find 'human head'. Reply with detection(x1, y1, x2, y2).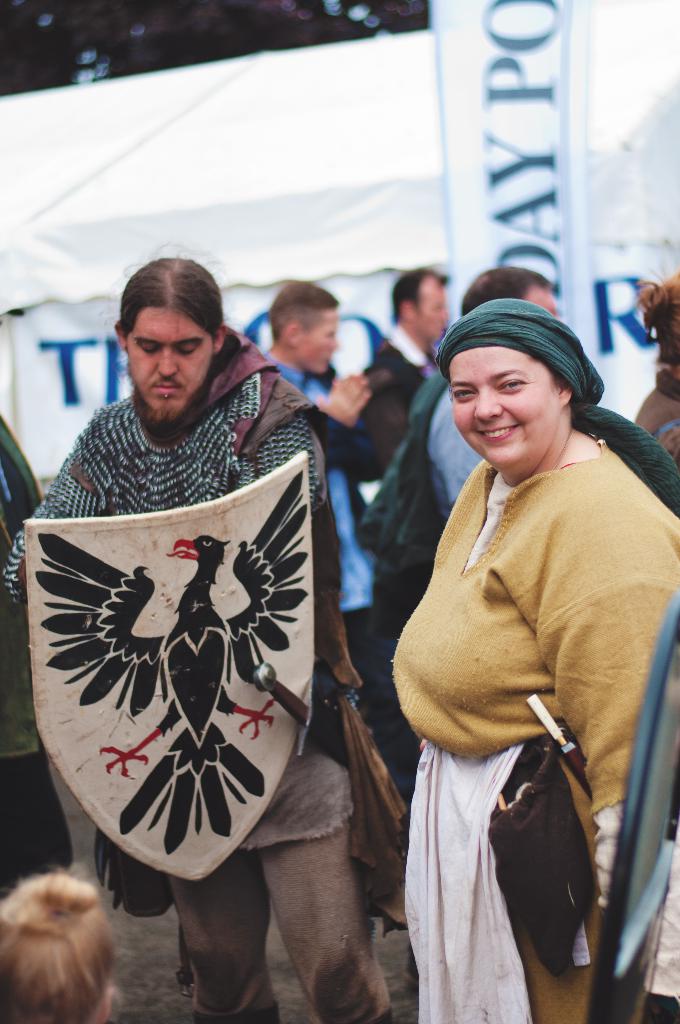
detection(459, 271, 560, 325).
